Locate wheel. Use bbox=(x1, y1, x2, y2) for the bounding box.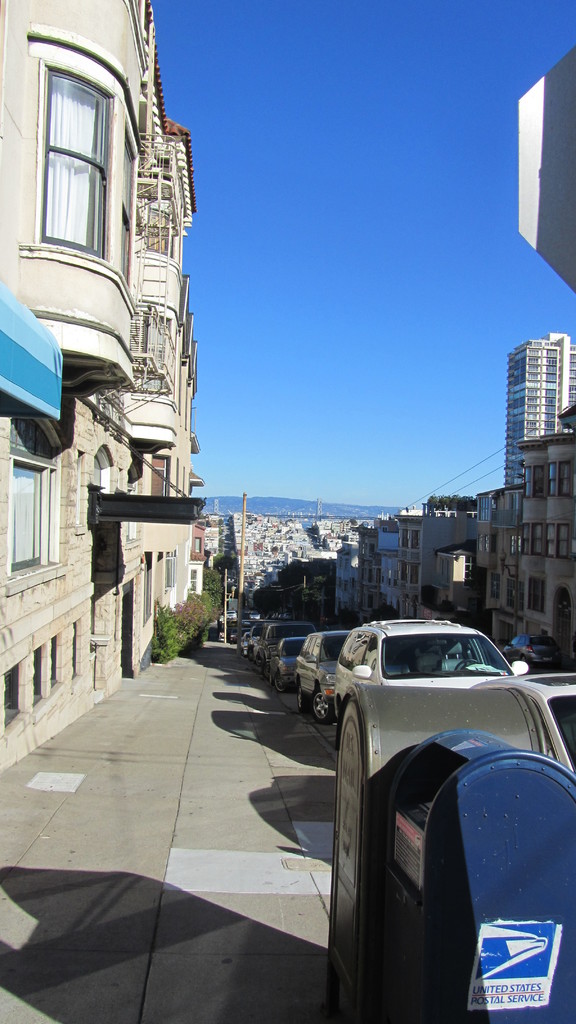
bbox=(309, 692, 332, 723).
